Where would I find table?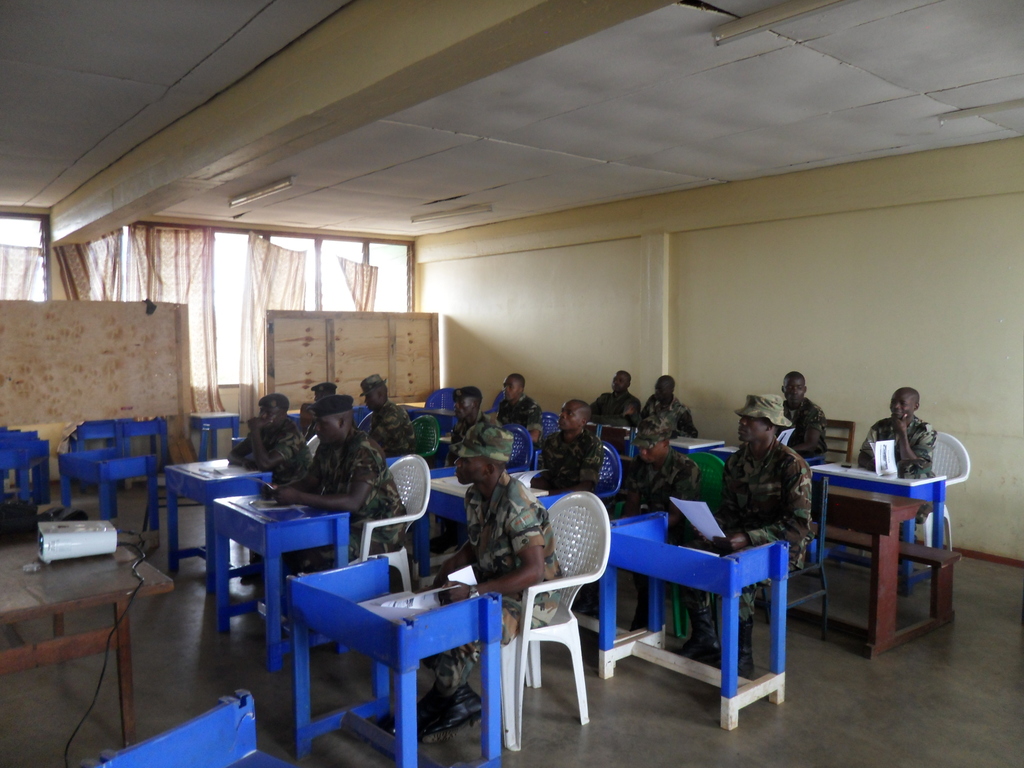
At (x1=71, y1=417, x2=170, y2=481).
